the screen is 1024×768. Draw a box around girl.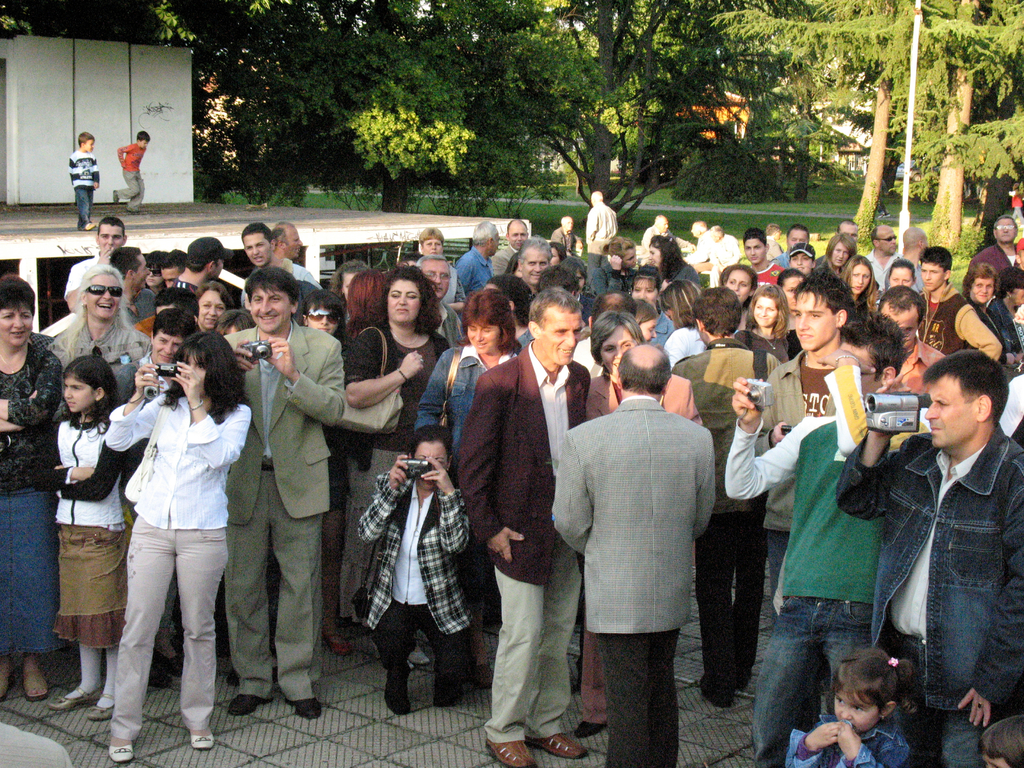
(788,644,911,767).
